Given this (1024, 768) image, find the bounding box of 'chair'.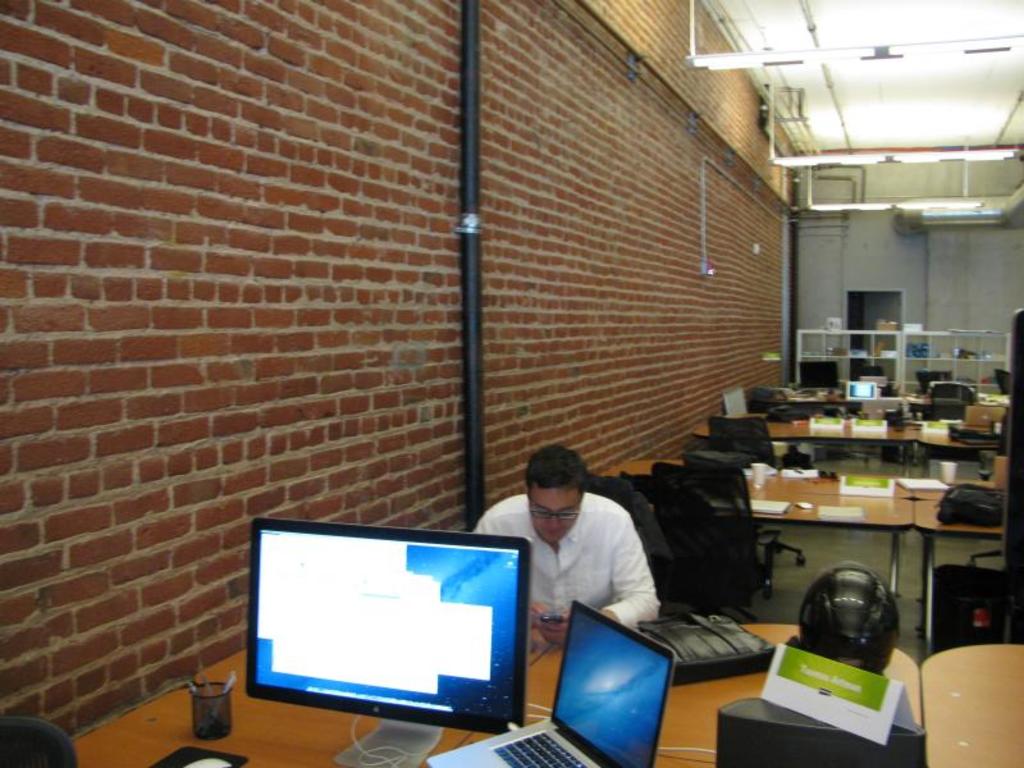
713, 406, 780, 463.
